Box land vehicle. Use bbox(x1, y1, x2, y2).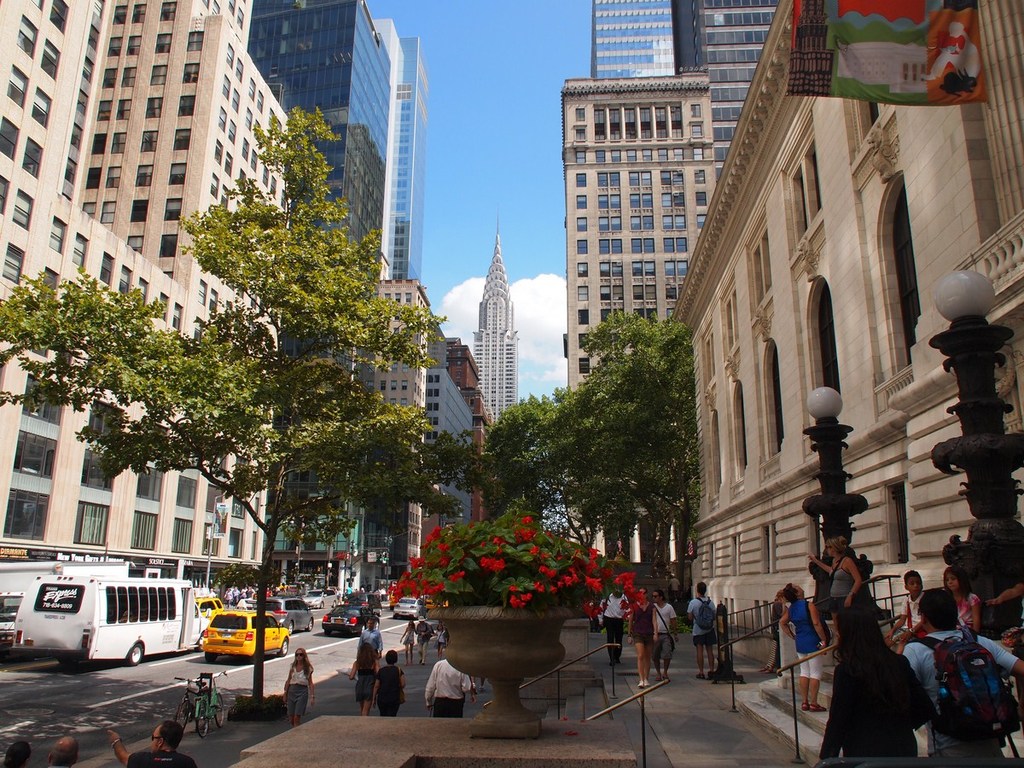
bbox(300, 585, 338, 610).
